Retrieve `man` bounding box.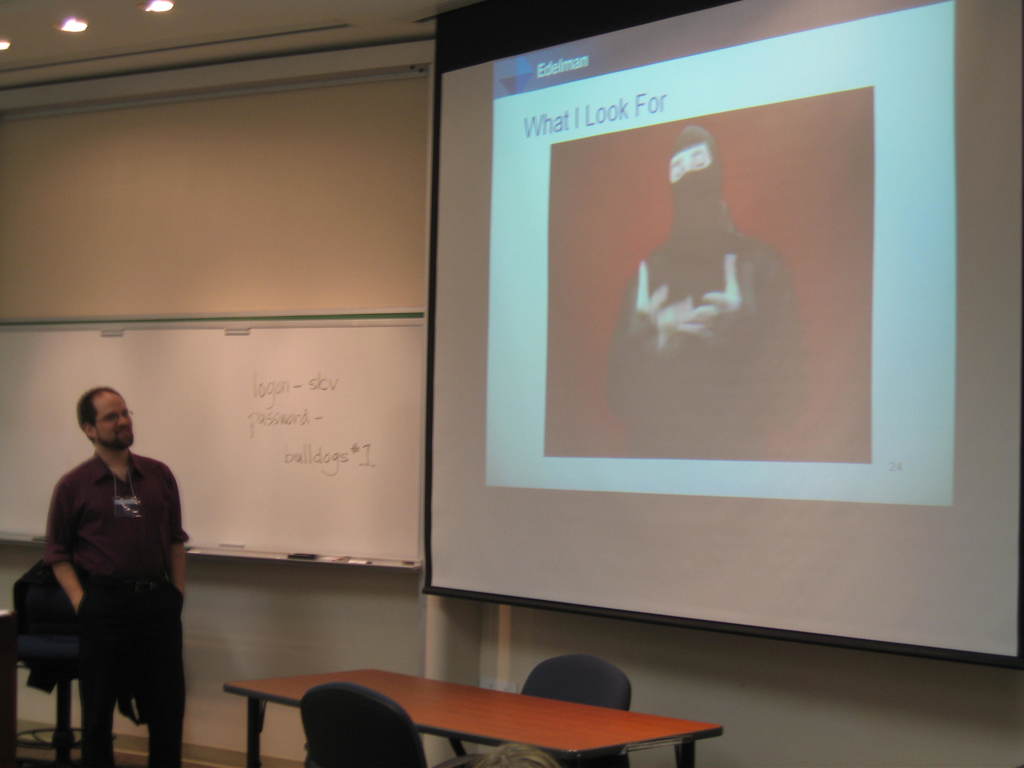
Bounding box: select_region(42, 385, 192, 767).
